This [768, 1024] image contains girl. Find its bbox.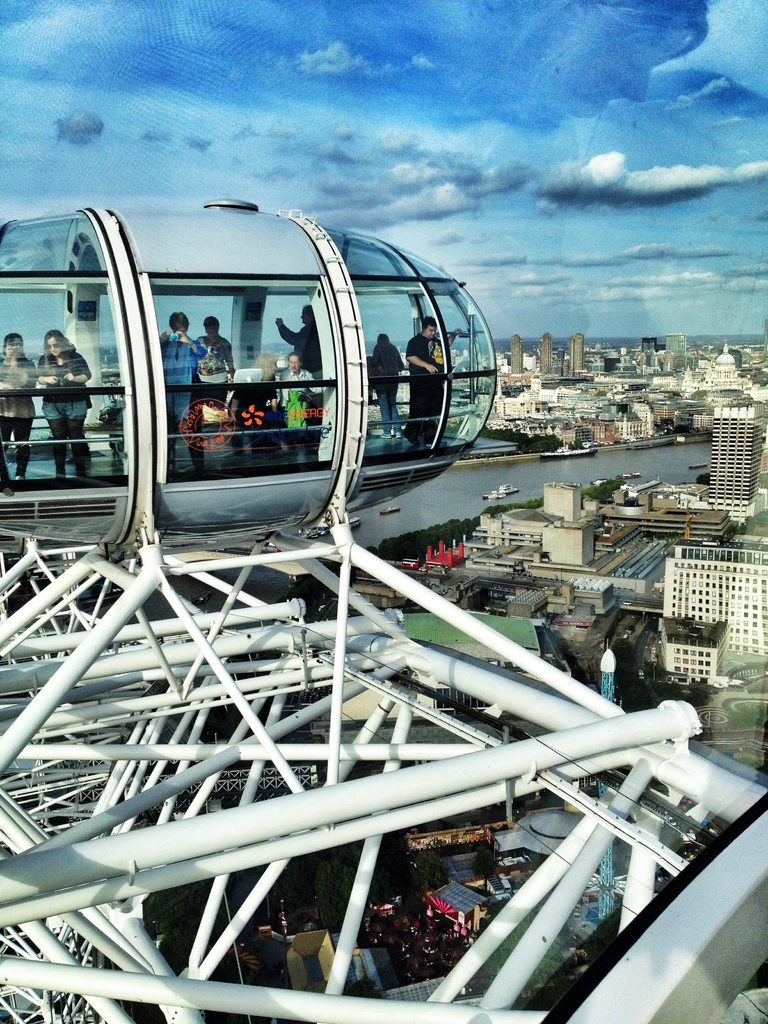
29:326:91:479.
